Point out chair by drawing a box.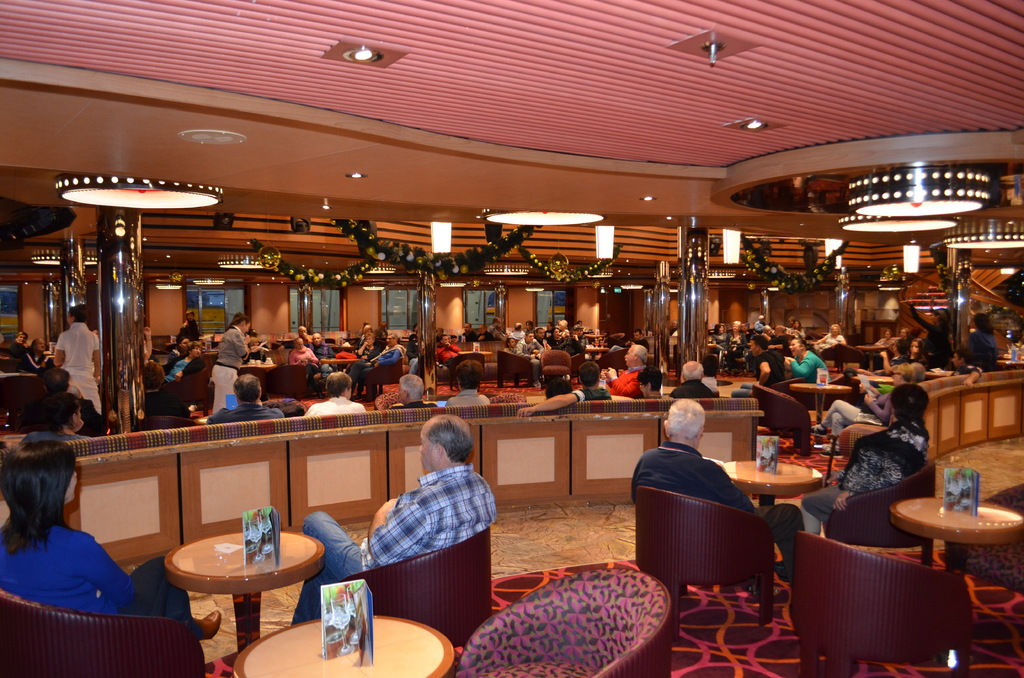
(left=750, top=380, right=813, bottom=462).
